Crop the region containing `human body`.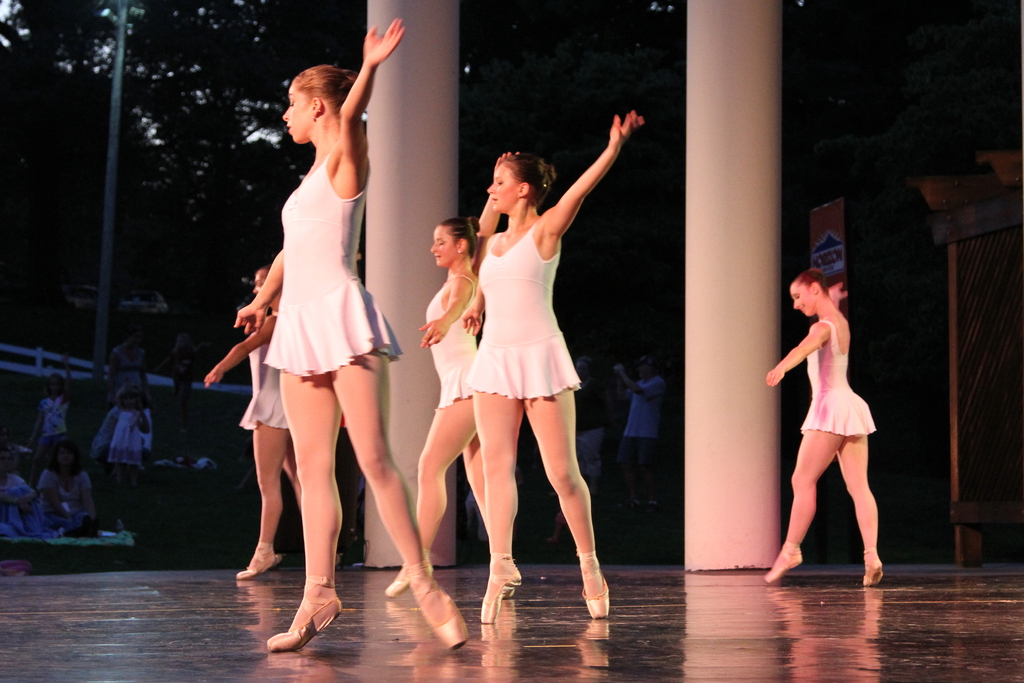
Crop region: 234 16 466 658.
